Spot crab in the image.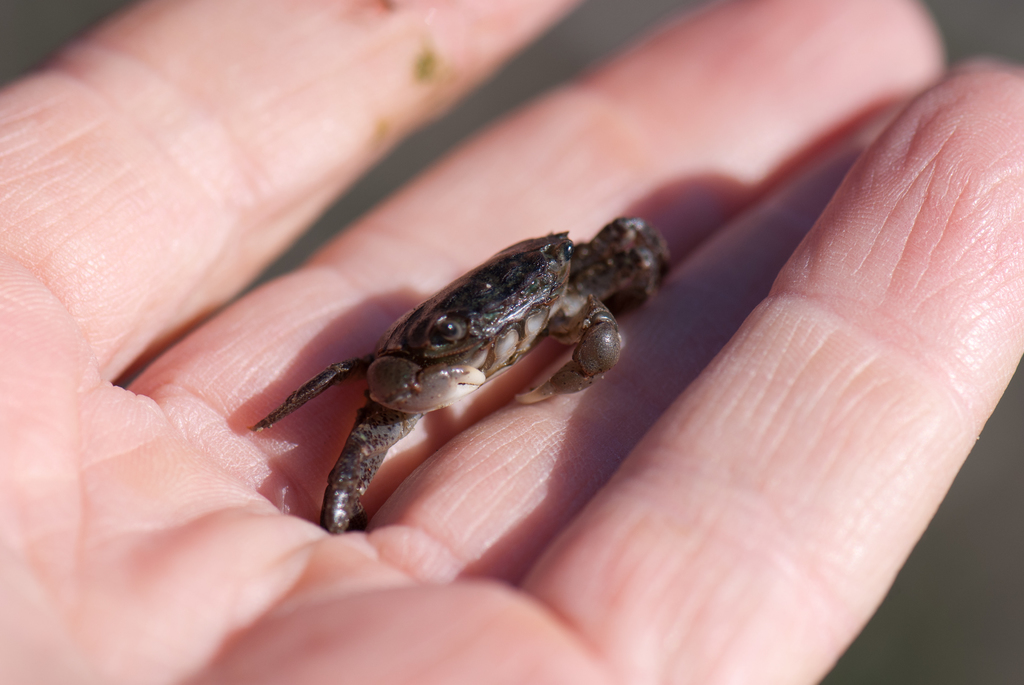
crab found at [left=249, top=210, right=671, bottom=539].
